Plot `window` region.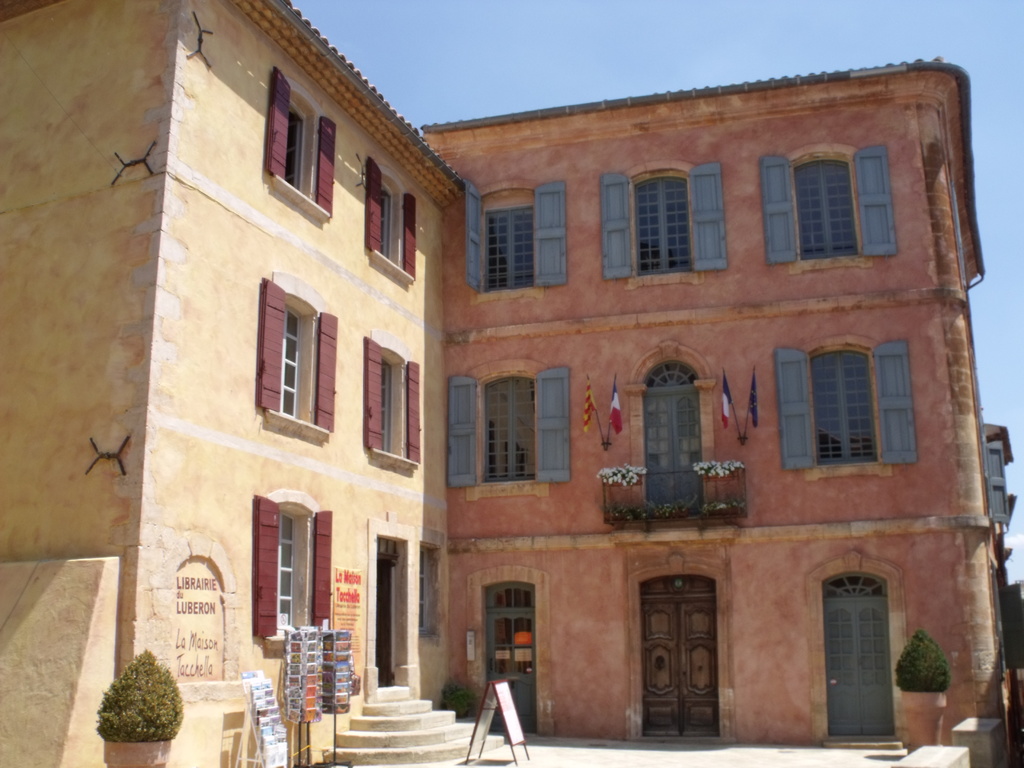
Plotted at locate(363, 159, 417, 284).
